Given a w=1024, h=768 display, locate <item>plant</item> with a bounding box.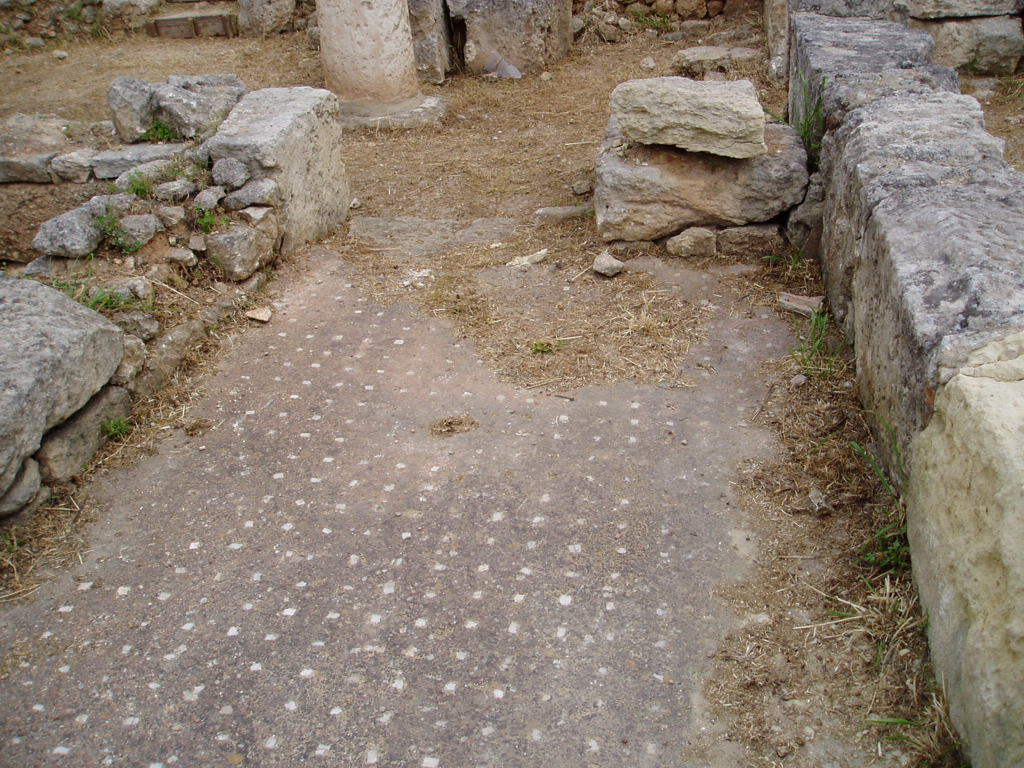
Located: <box>625,7,686,42</box>.
